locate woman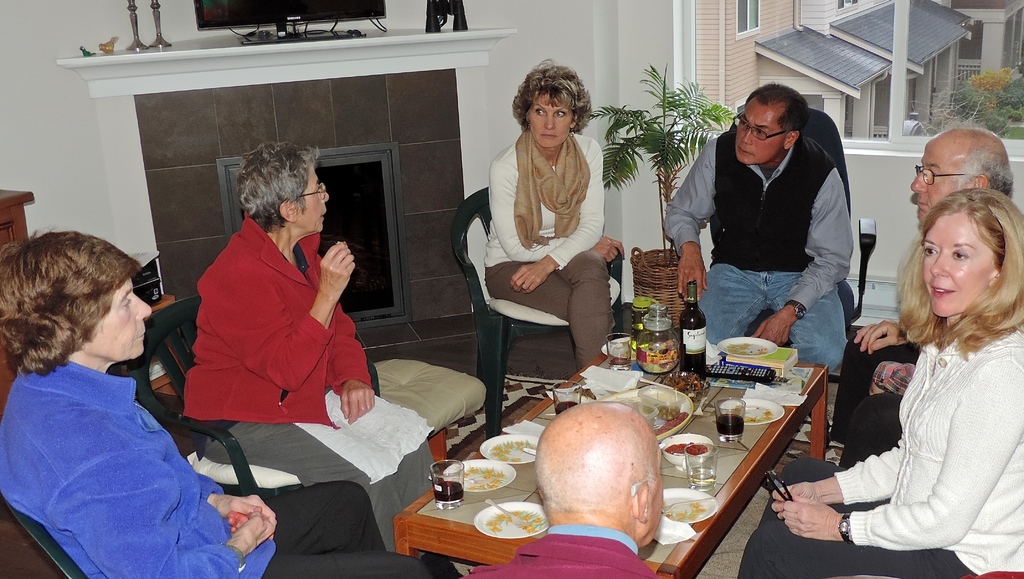
[469, 67, 620, 401]
